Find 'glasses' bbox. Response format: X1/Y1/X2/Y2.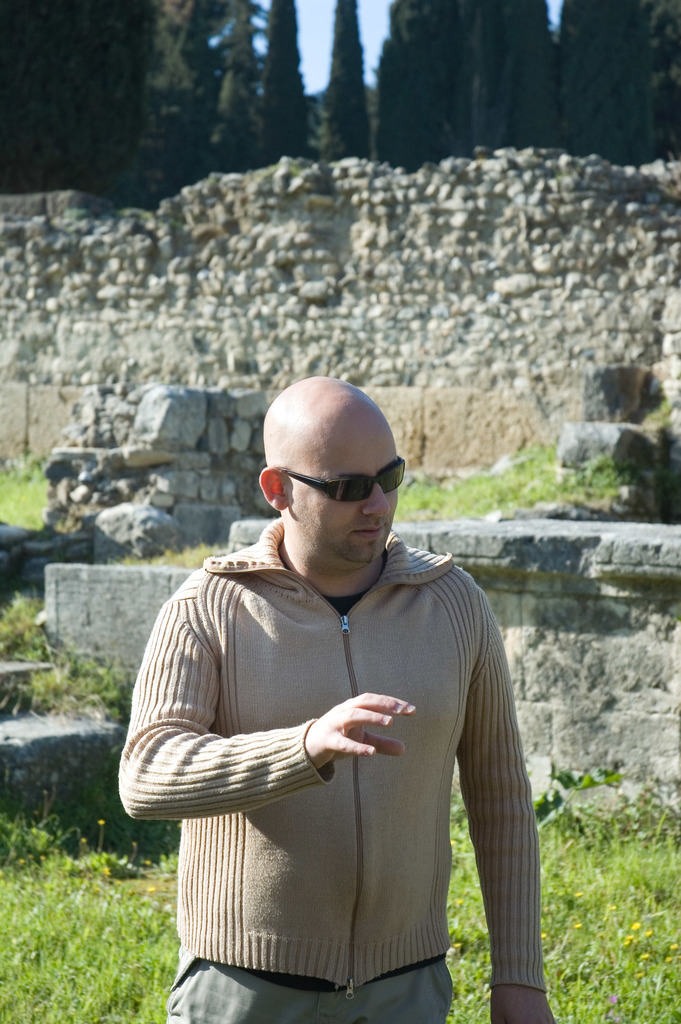
258/458/406/506.
